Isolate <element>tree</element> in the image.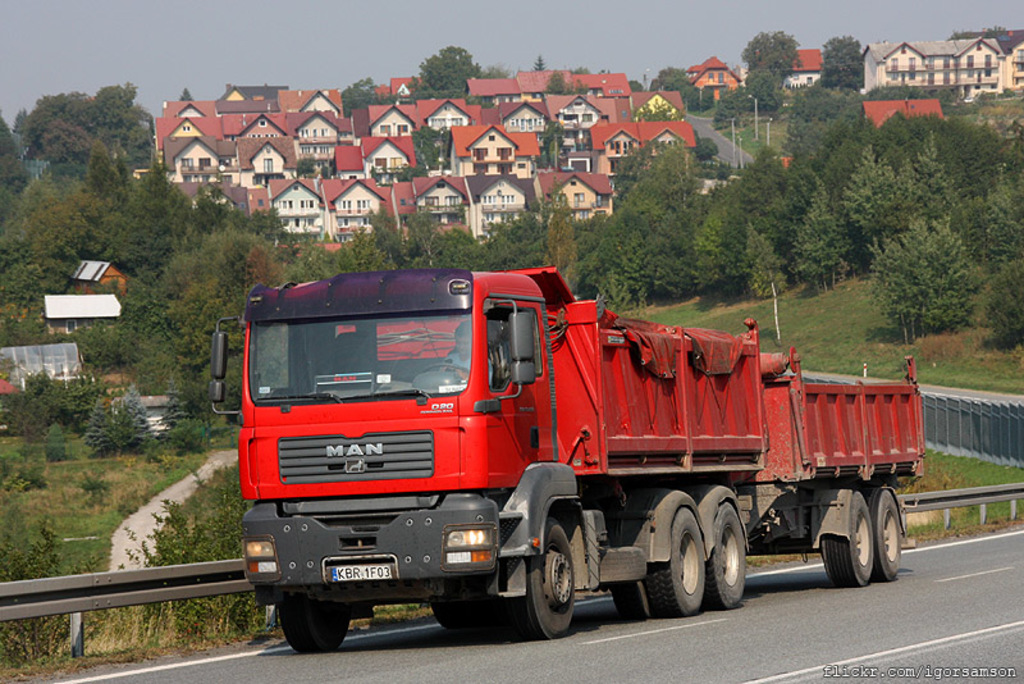
Isolated region: left=339, top=73, right=407, bottom=120.
